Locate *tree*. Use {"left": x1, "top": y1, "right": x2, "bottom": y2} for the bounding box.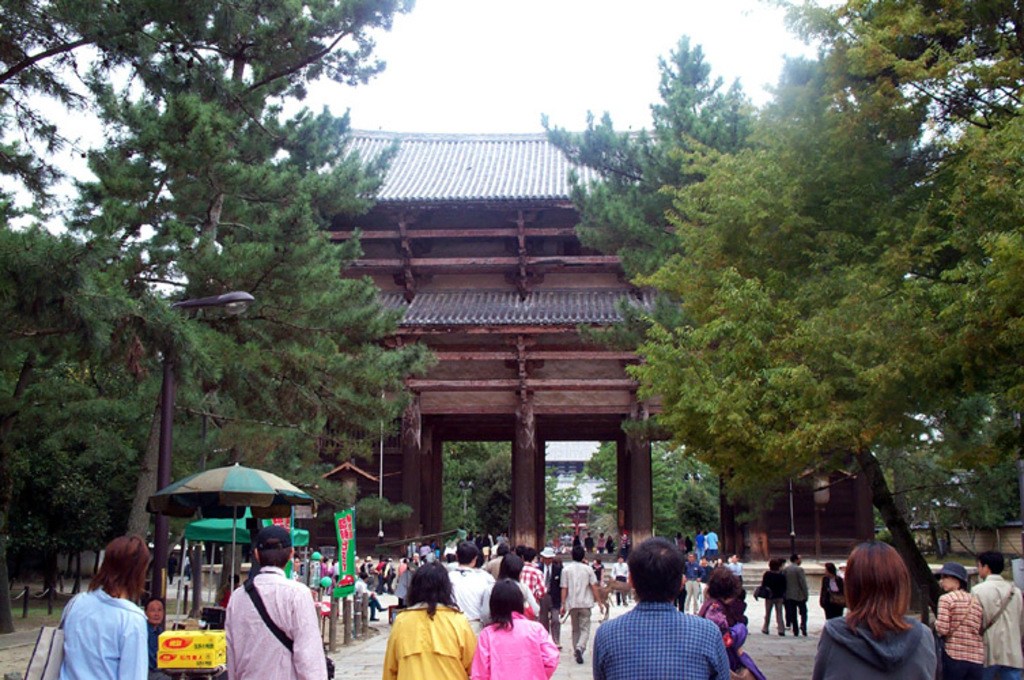
{"left": 530, "top": 19, "right": 757, "bottom": 418}.
